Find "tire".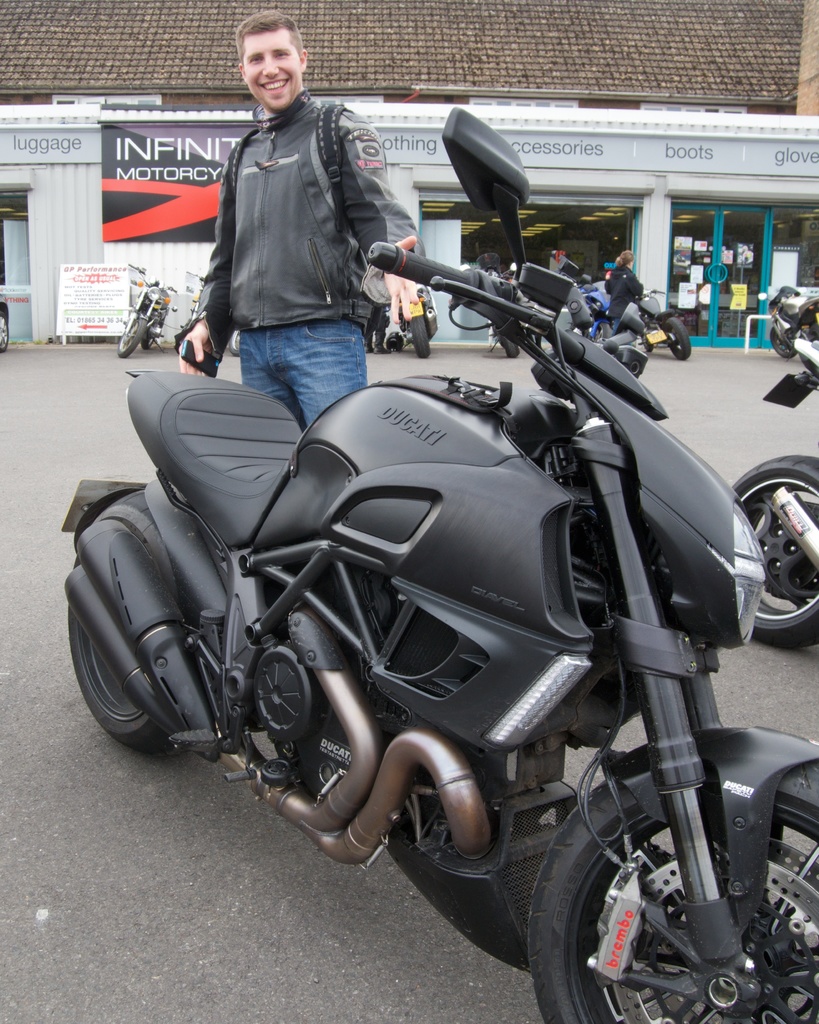
[left=513, top=707, right=807, bottom=1023].
